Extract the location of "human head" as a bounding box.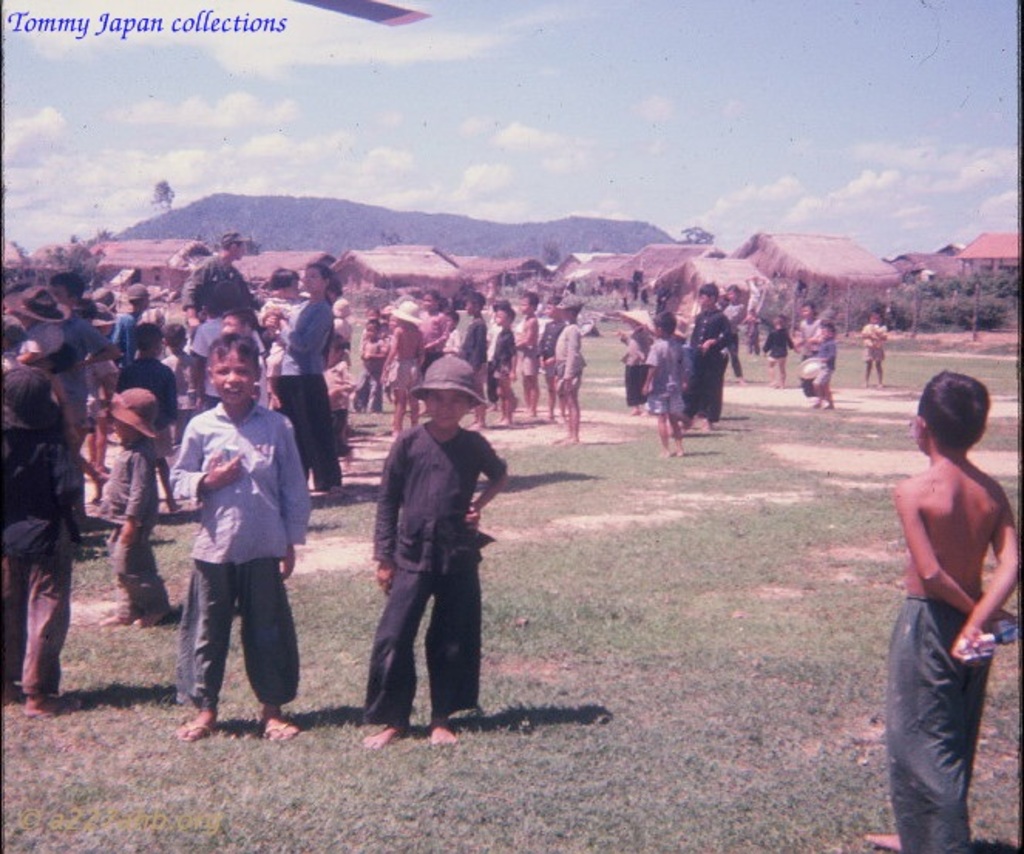
(726,286,738,304).
